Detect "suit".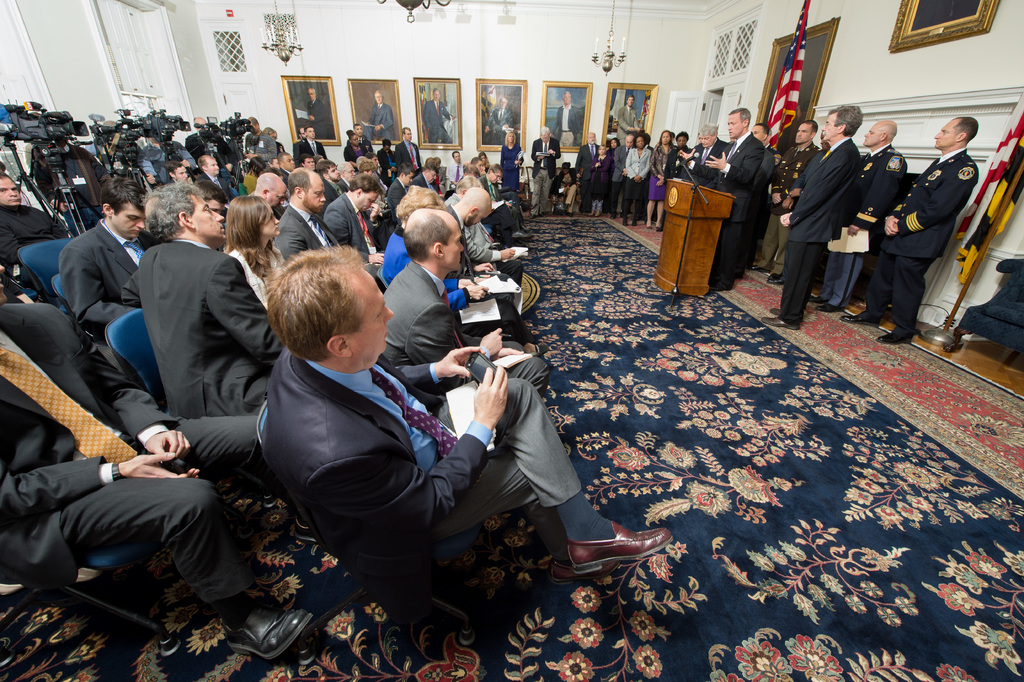
Detected at bbox(438, 194, 506, 262).
